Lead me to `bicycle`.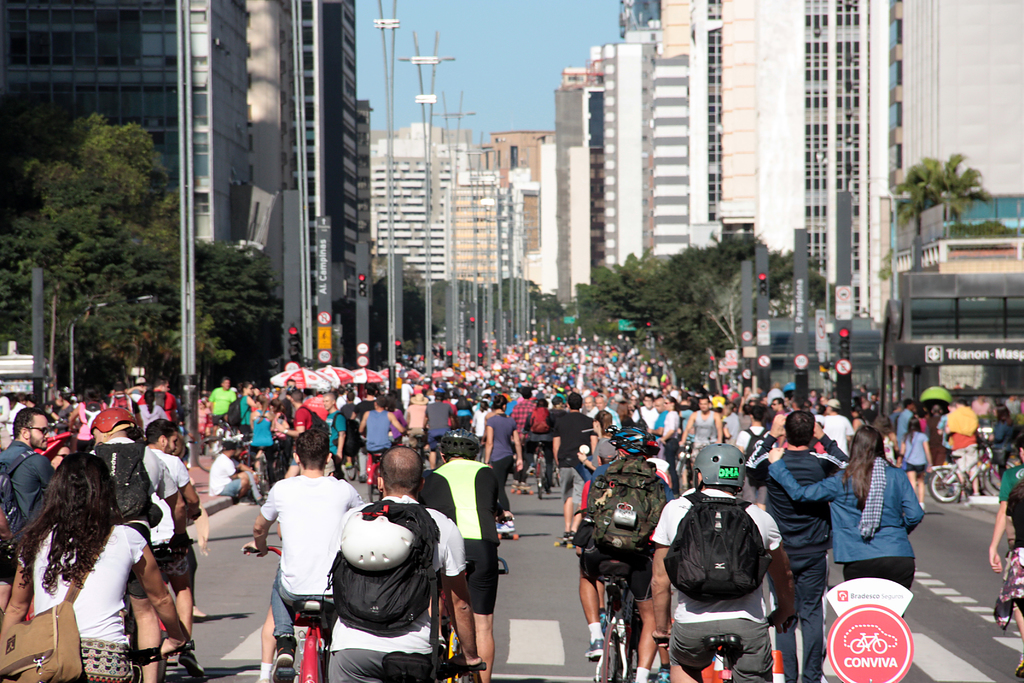
Lead to (left=851, top=629, right=888, bottom=655).
